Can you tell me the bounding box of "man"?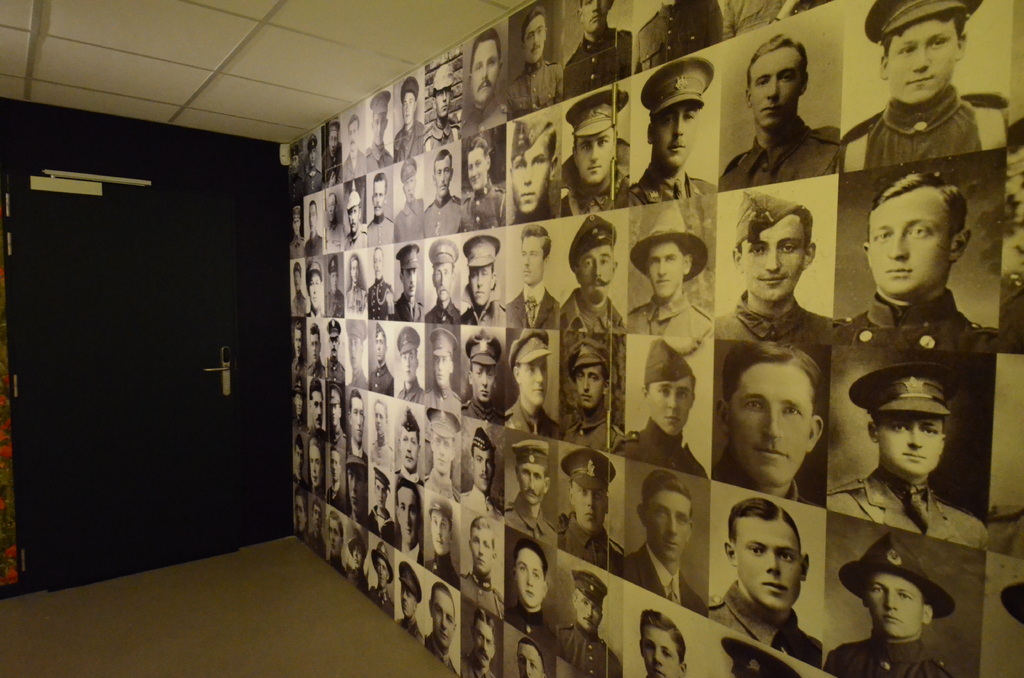
[325, 117, 345, 191].
